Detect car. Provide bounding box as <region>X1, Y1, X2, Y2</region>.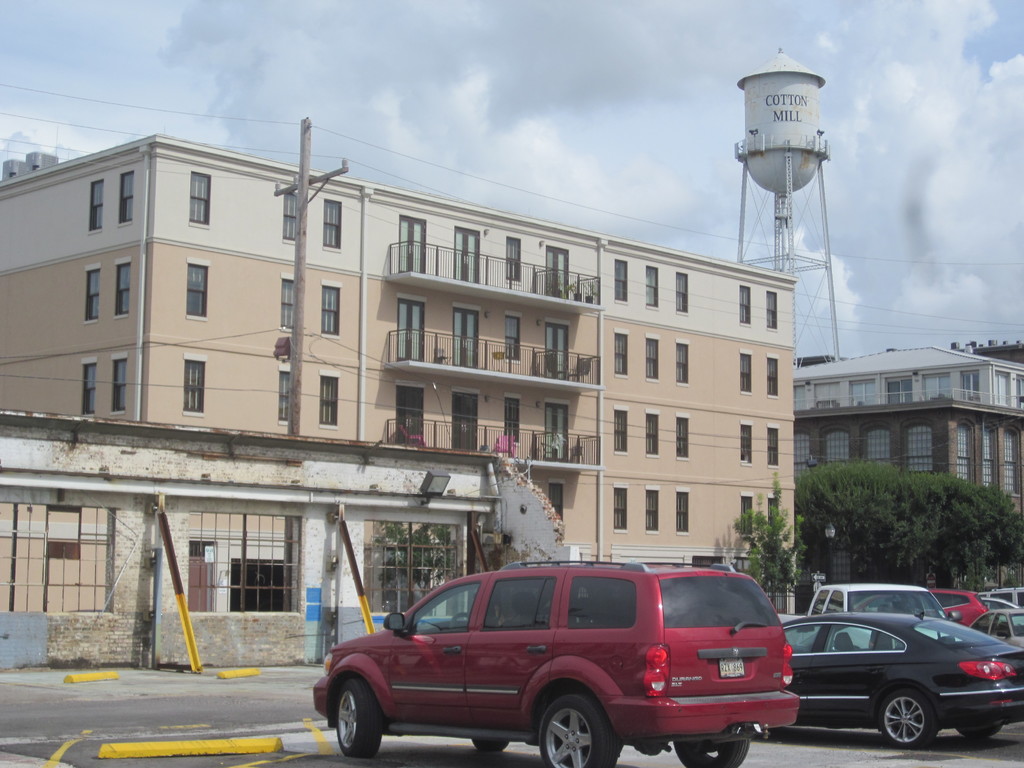
<region>980, 596, 1023, 623</region>.
